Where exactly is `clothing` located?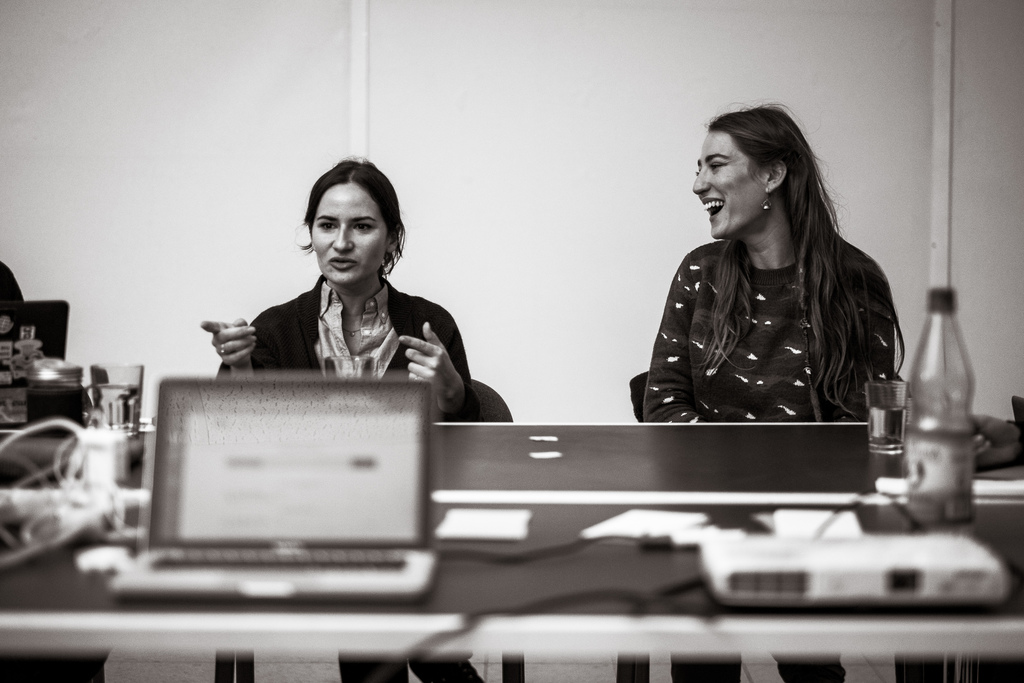
Its bounding box is x1=646 y1=238 x2=897 y2=422.
